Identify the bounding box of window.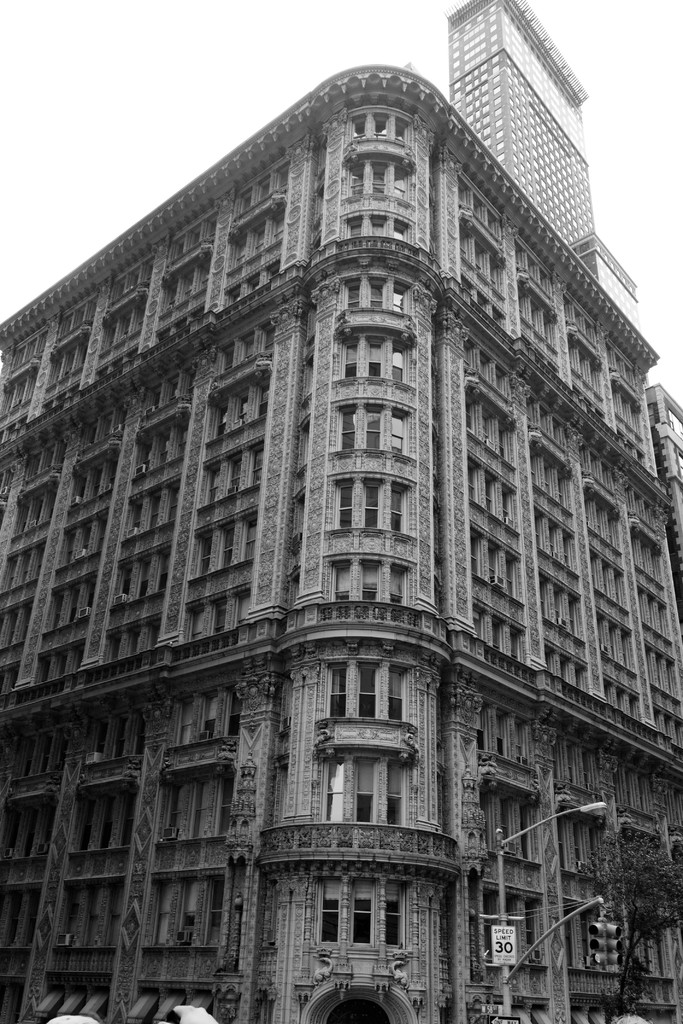
(left=203, top=376, right=268, bottom=440).
